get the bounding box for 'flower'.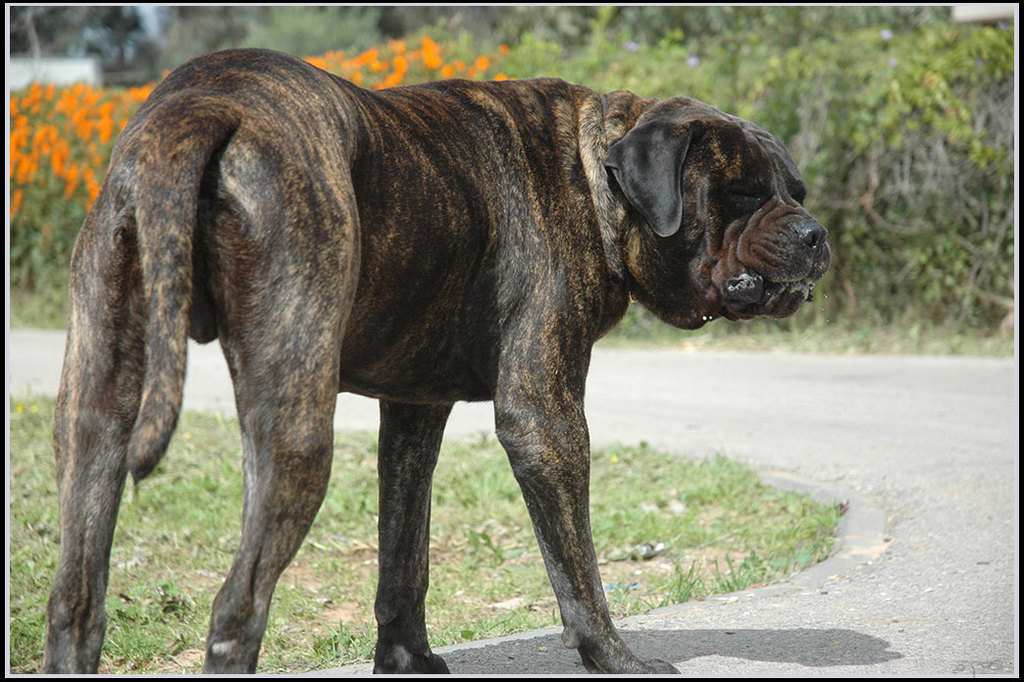
x1=436, y1=67, x2=464, y2=78.
